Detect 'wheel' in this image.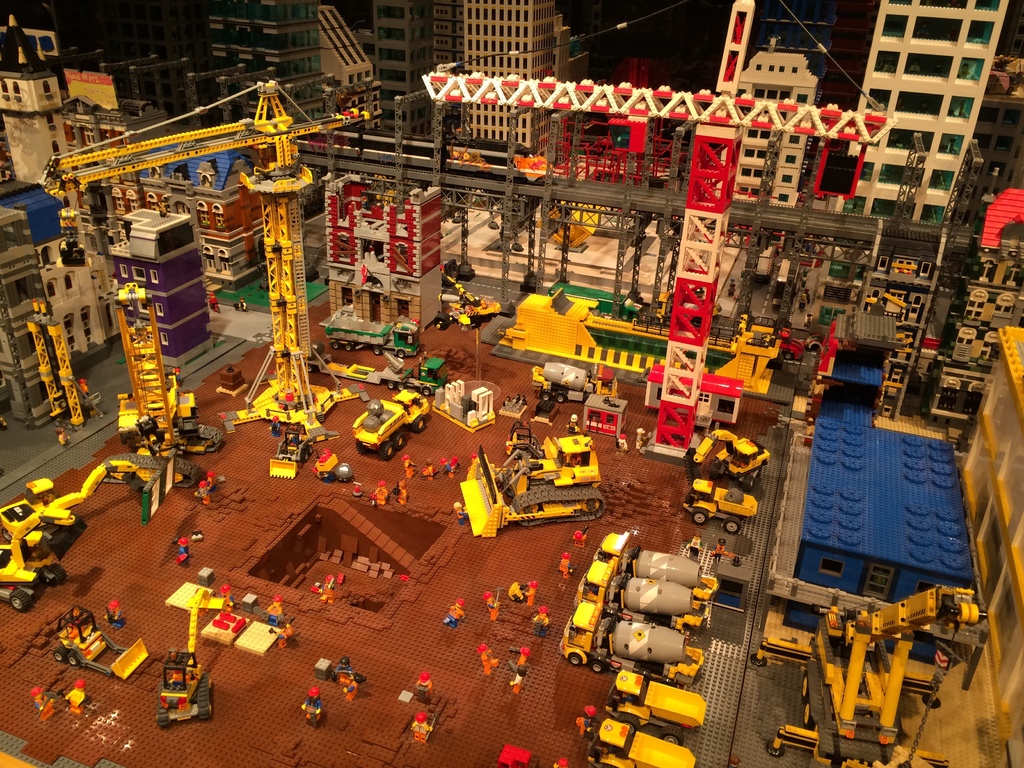
Detection: (x1=753, y1=653, x2=769, y2=667).
